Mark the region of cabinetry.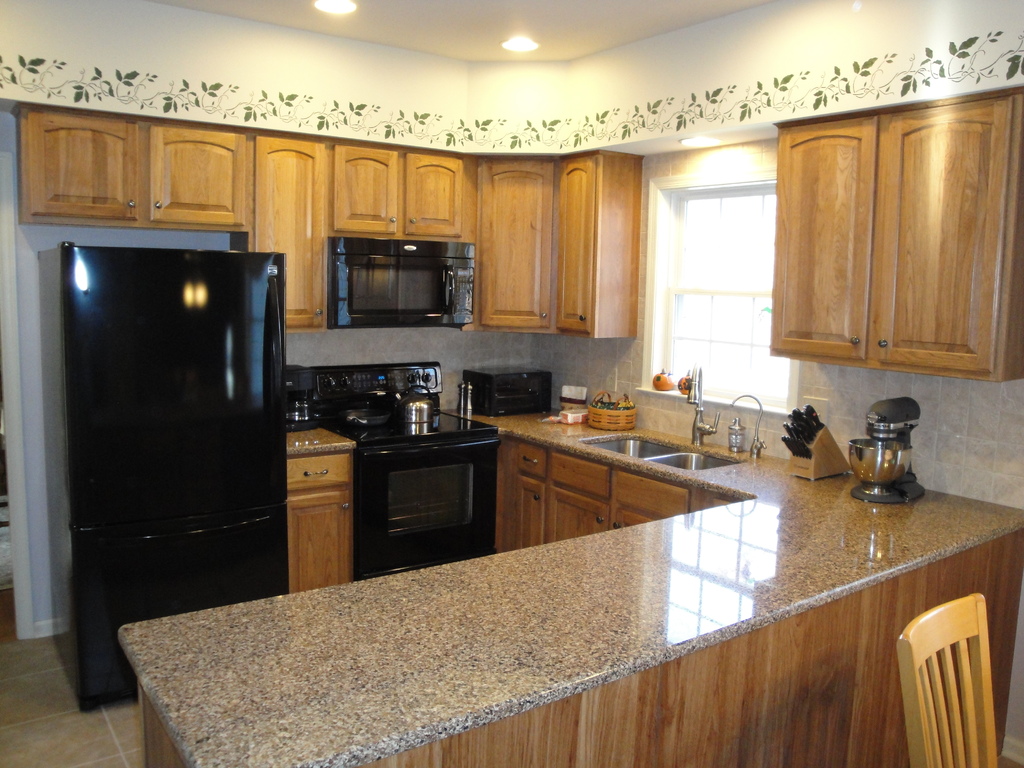
Region: bbox=[252, 127, 333, 326].
